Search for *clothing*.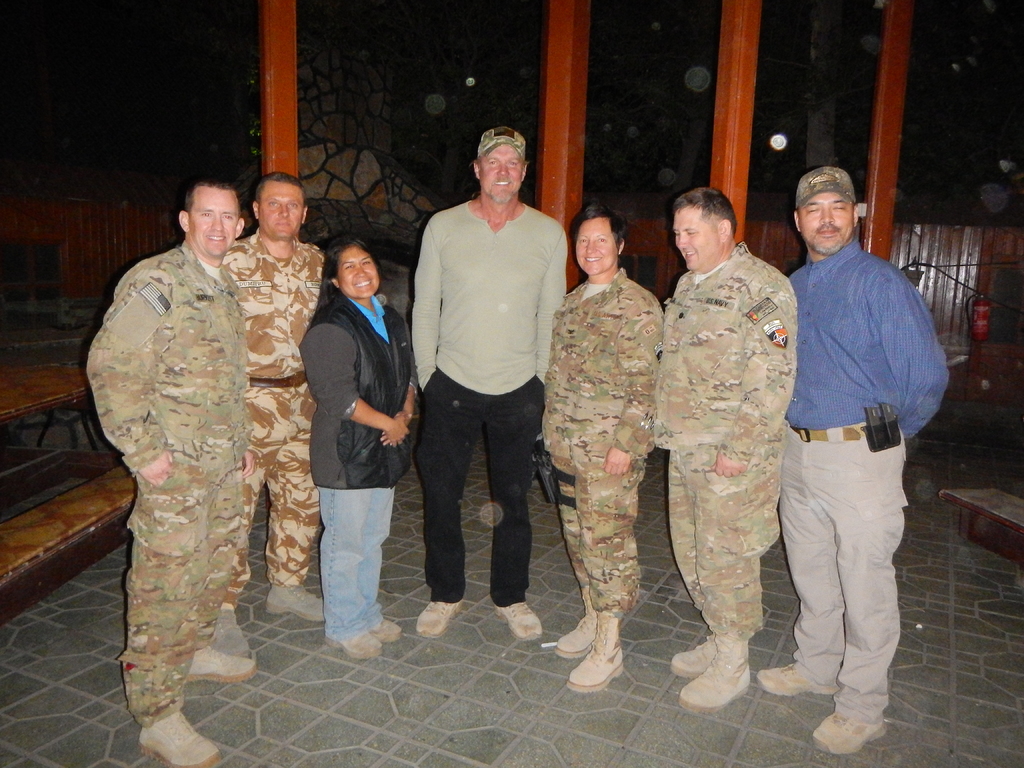
Found at {"left": 538, "top": 269, "right": 662, "bottom": 617}.
